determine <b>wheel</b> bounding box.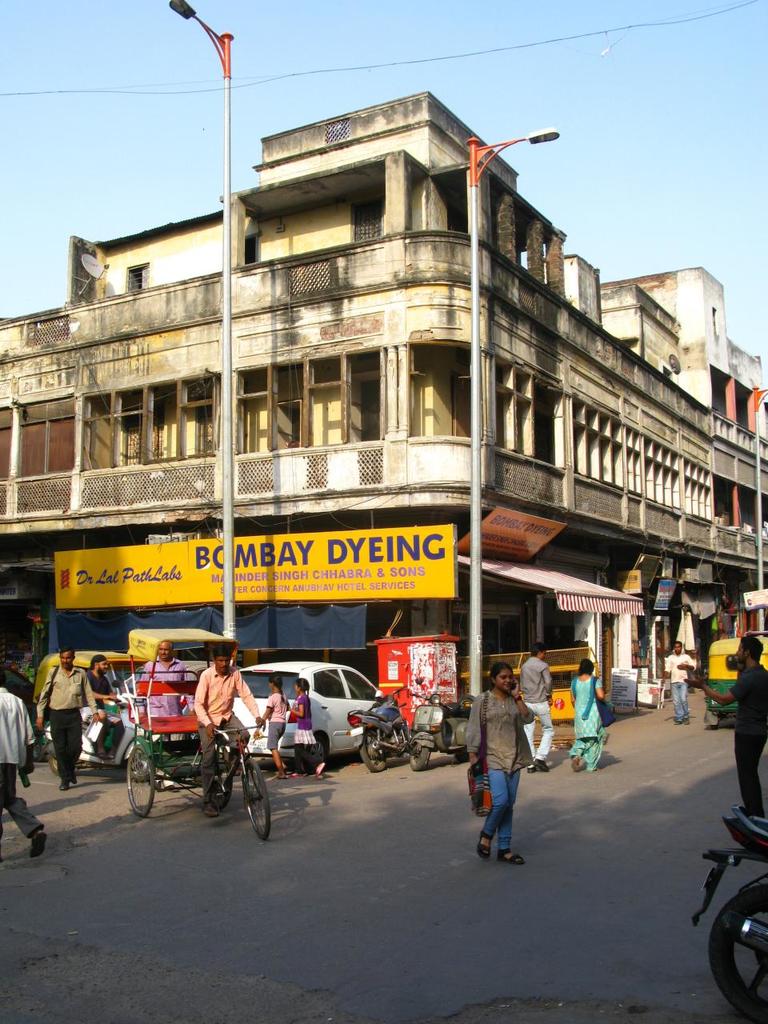
Determined: (x1=706, y1=881, x2=767, y2=1023).
